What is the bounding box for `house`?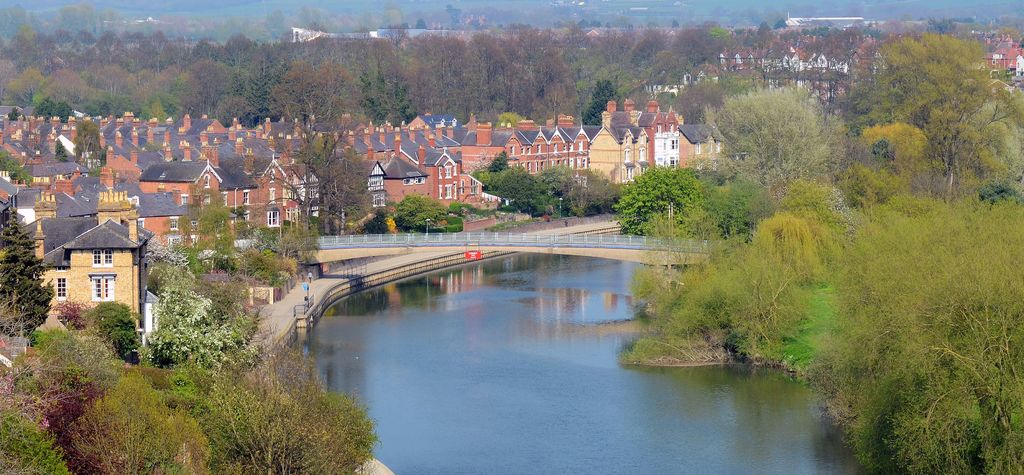
x1=323, y1=114, x2=361, y2=149.
